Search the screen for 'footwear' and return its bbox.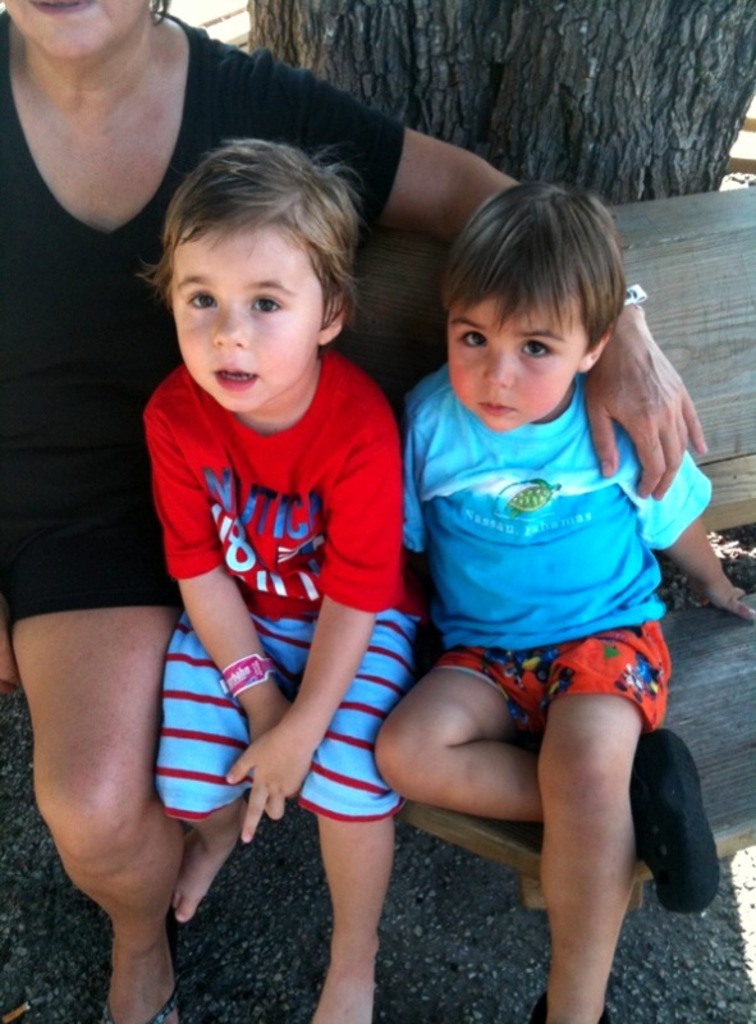
Found: 527/996/602/1023.
